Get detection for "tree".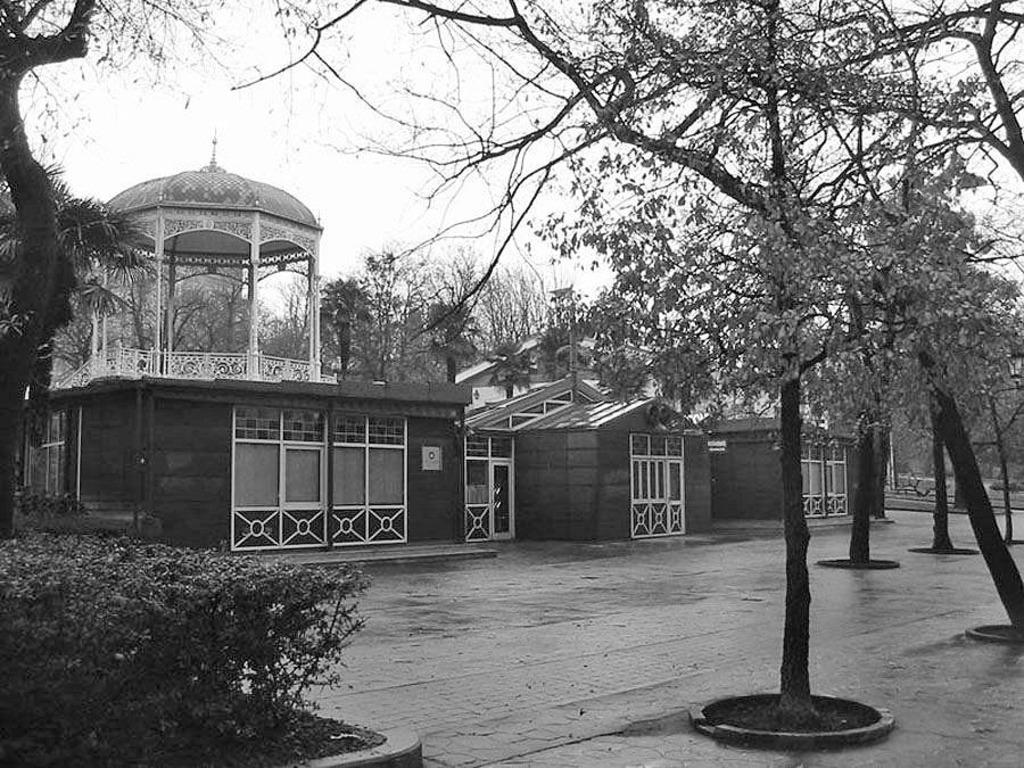
Detection: bbox=(503, 269, 694, 396).
